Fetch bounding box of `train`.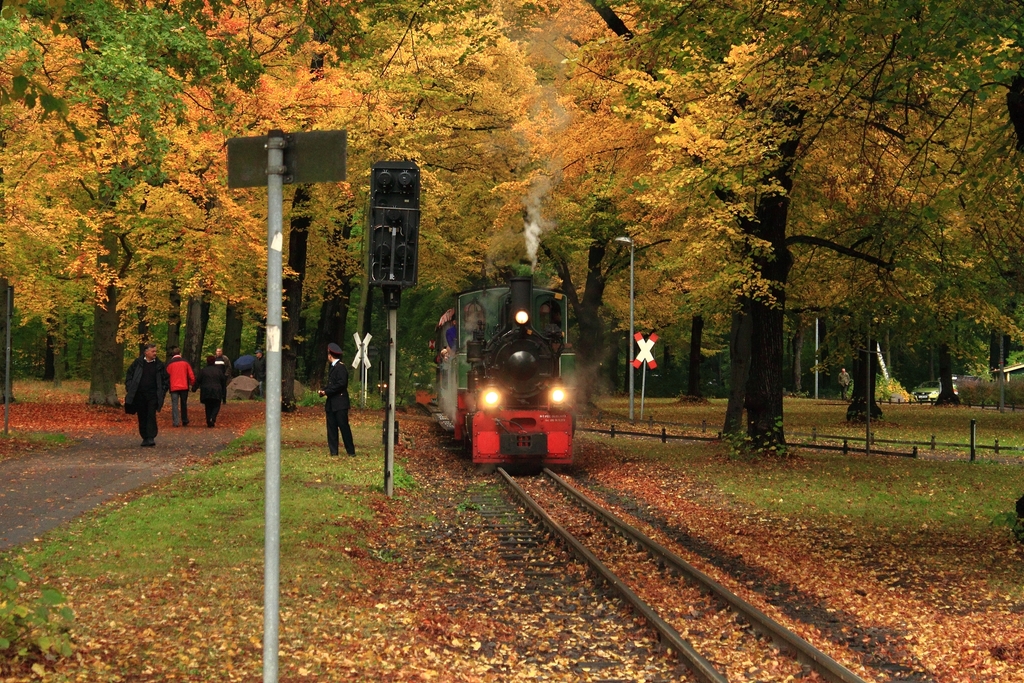
Bbox: <bbox>433, 278, 577, 472</bbox>.
